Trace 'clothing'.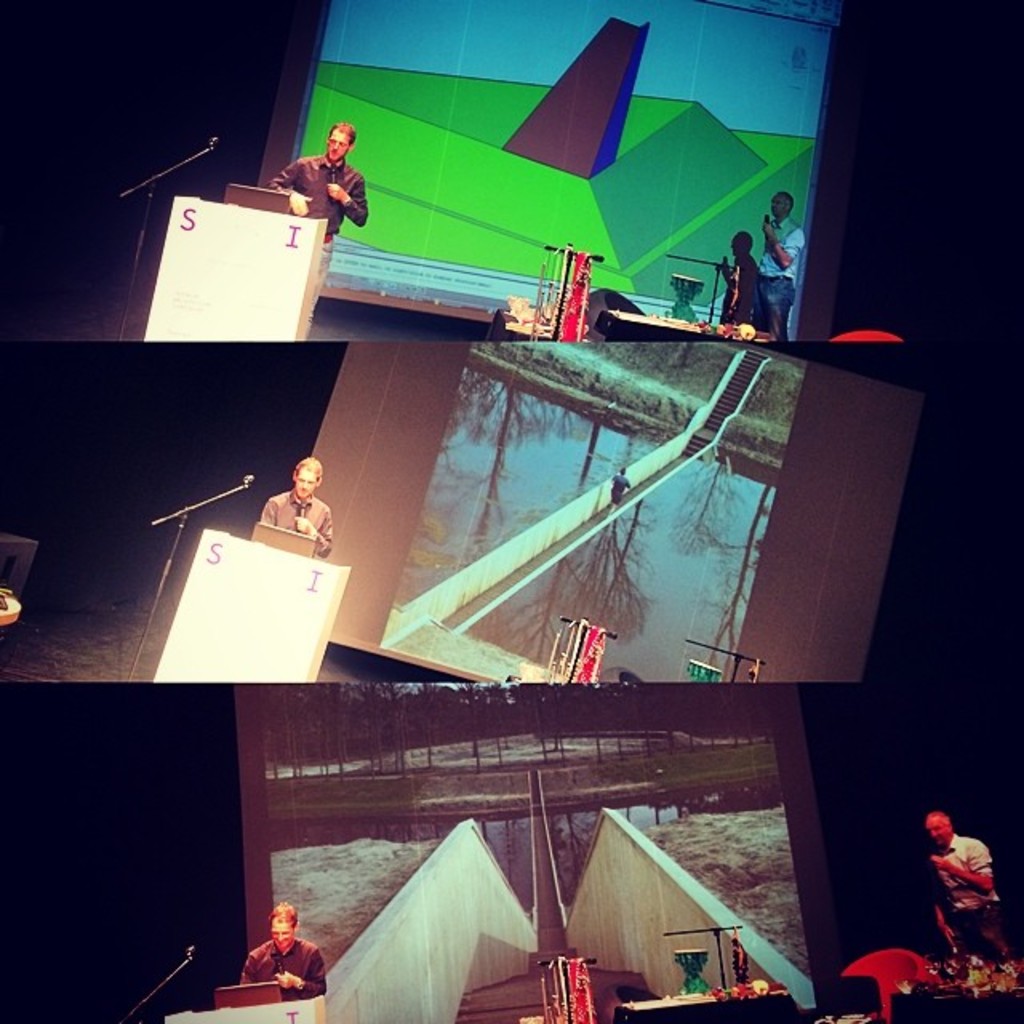
Traced to box(264, 173, 362, 310).
